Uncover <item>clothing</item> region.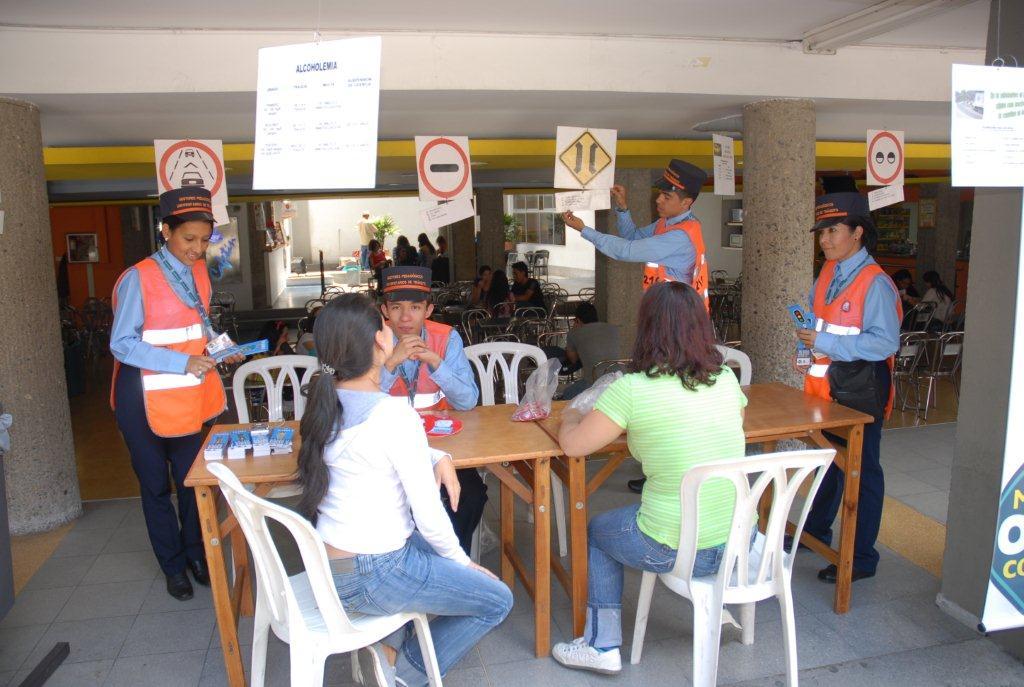
Uncovered: bbox=[582, 211, 712, 320].
